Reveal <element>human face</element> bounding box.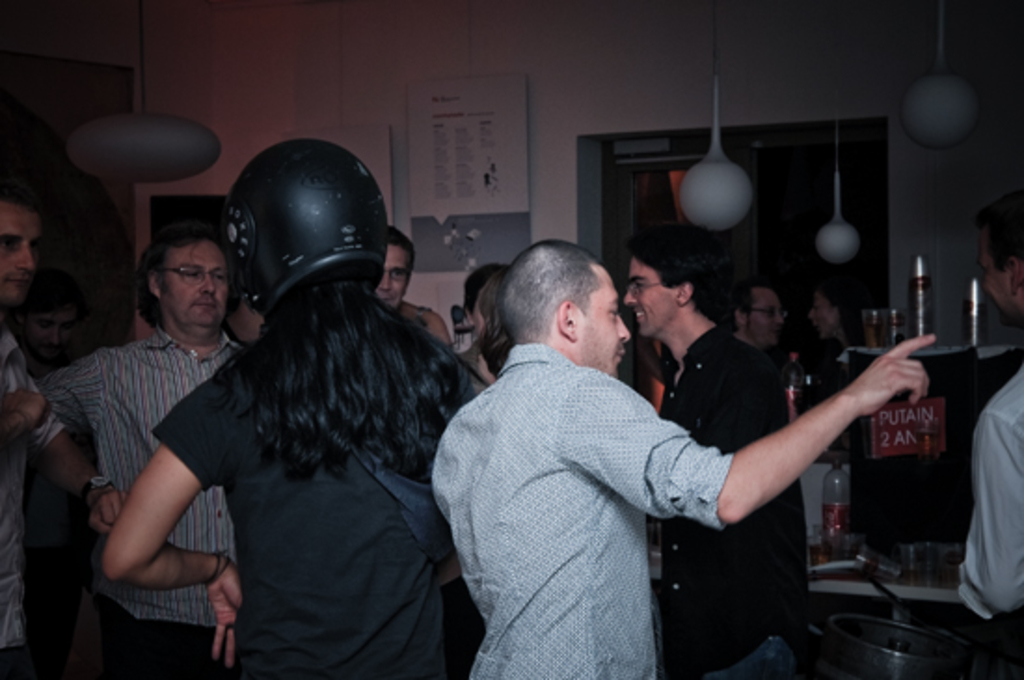
Revealed: left=579, top=268, right=626, bottom=378.
